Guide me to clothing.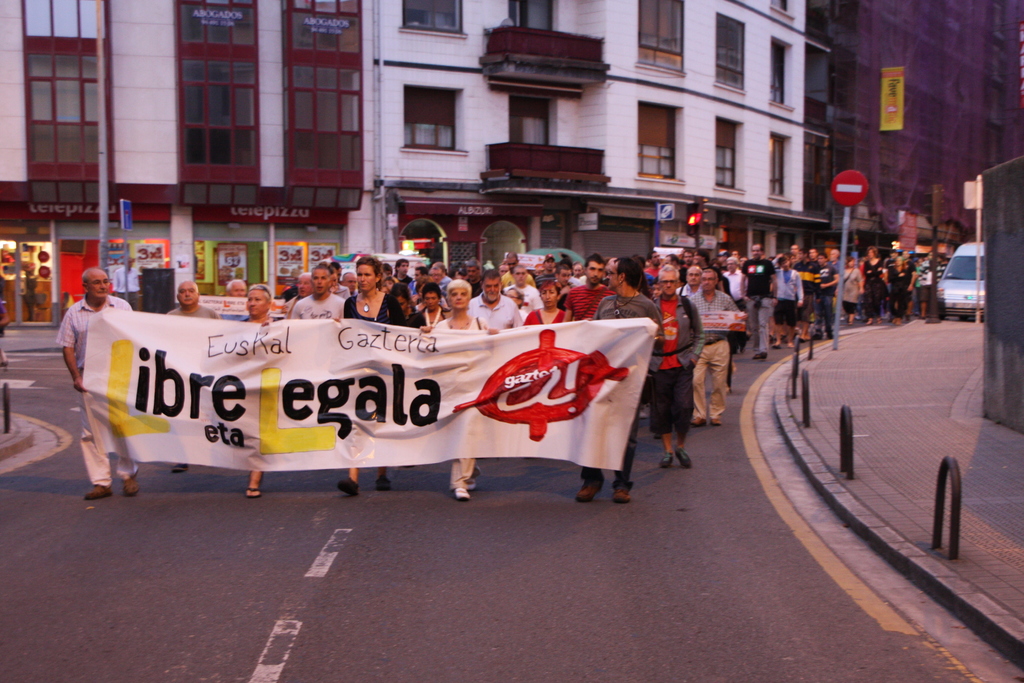
Guidance: [467,278,479,288].
